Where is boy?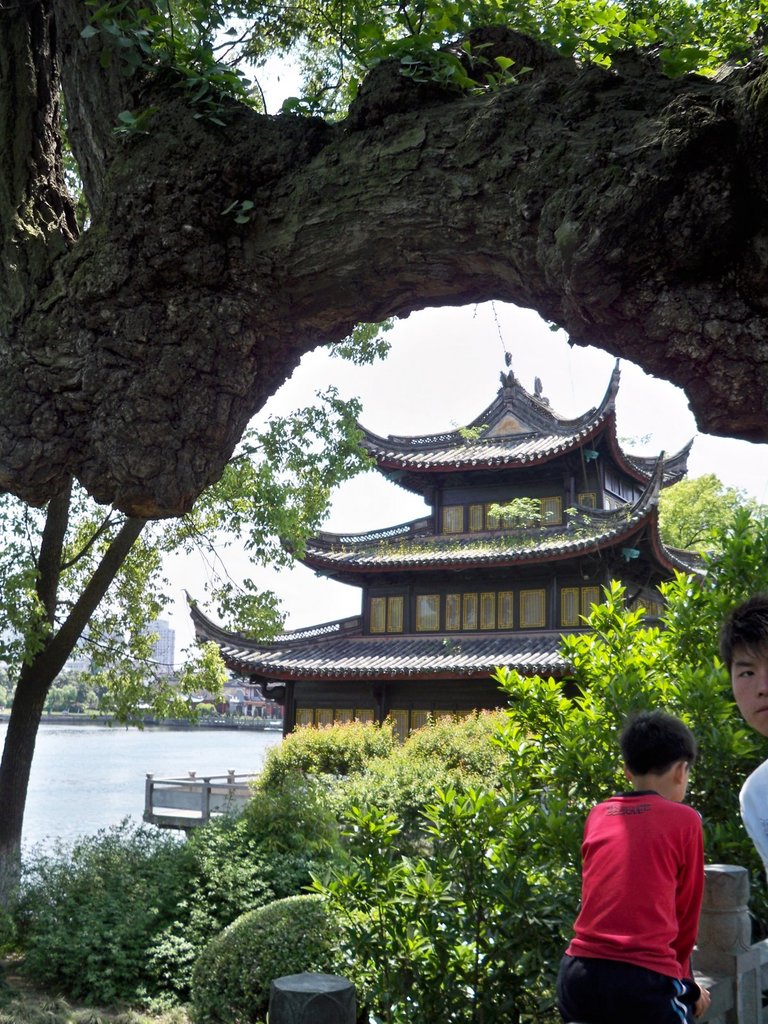
552,716,720,1023.
